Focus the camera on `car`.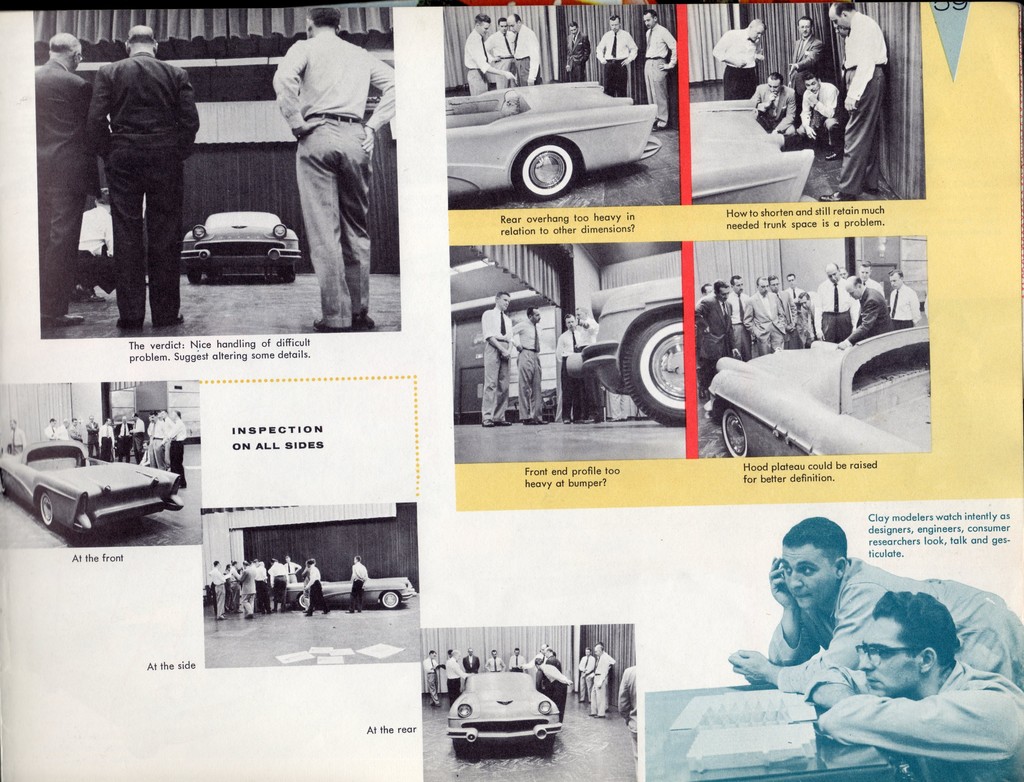
Focus region: [left=688, top=102, right=813, bottom=202].
